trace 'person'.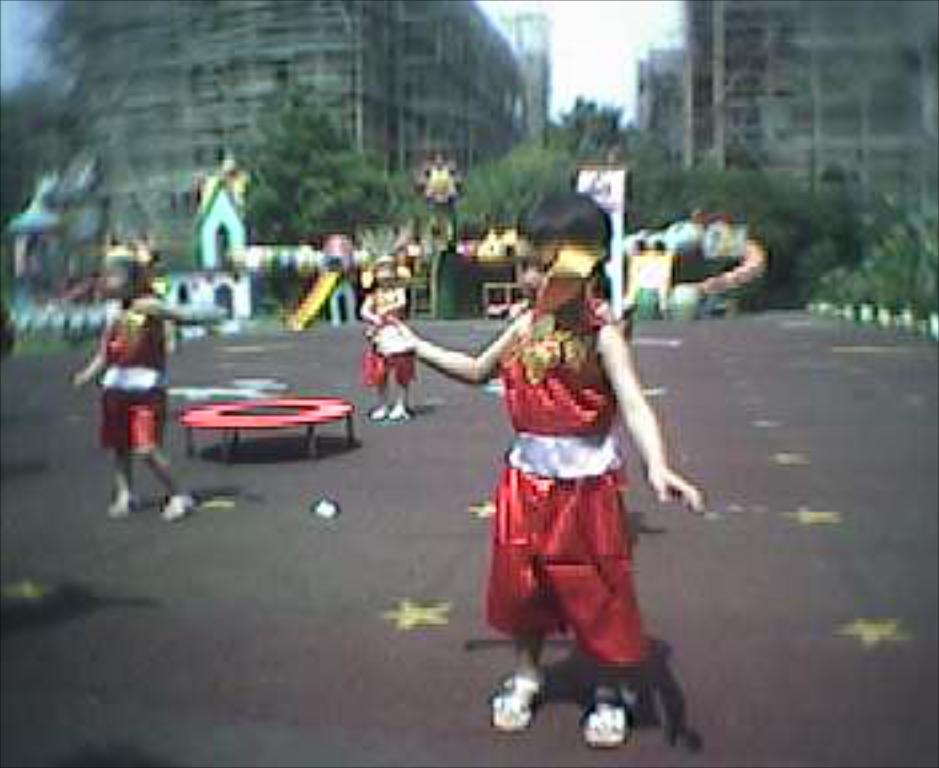
Traced to <box>347,240,421,429</box>.
